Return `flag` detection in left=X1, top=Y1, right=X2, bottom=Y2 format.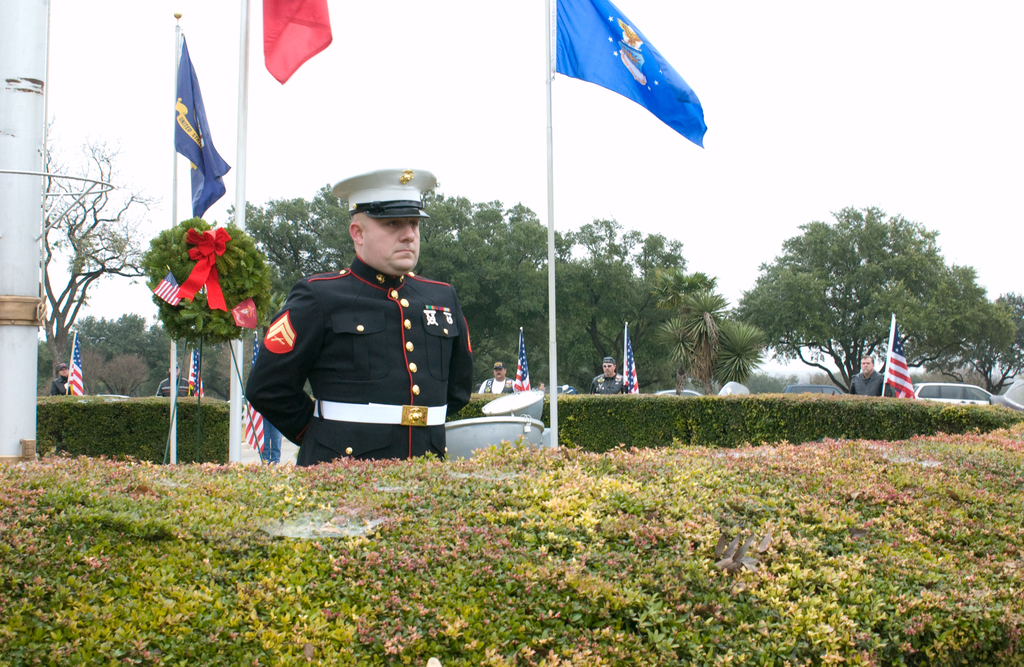
left=62, top=335, right=81, bottom=396.
